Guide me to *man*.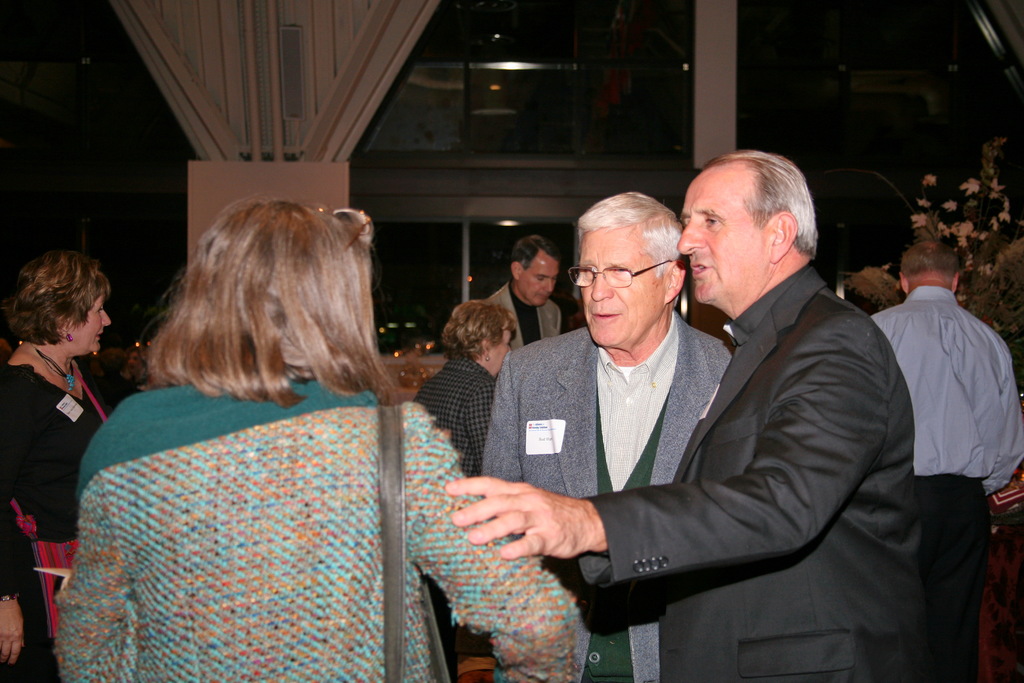
Guidance: box(481, 233, 567, 358).
